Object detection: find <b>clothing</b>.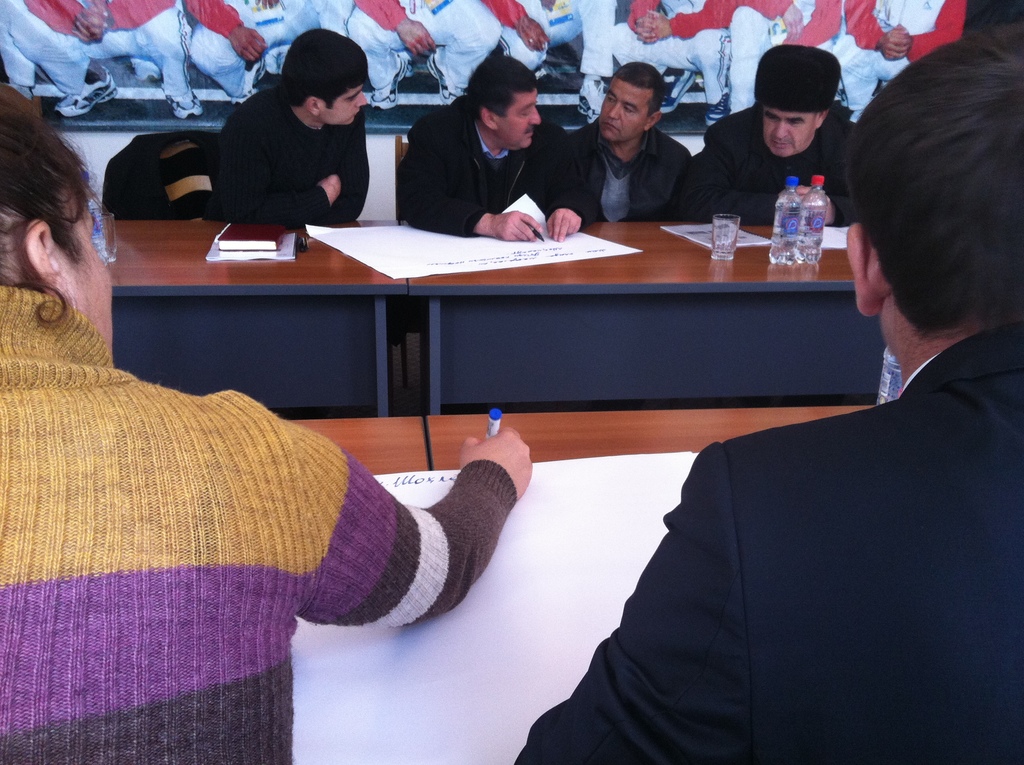
bbox=[403, 104, 582, 232].
